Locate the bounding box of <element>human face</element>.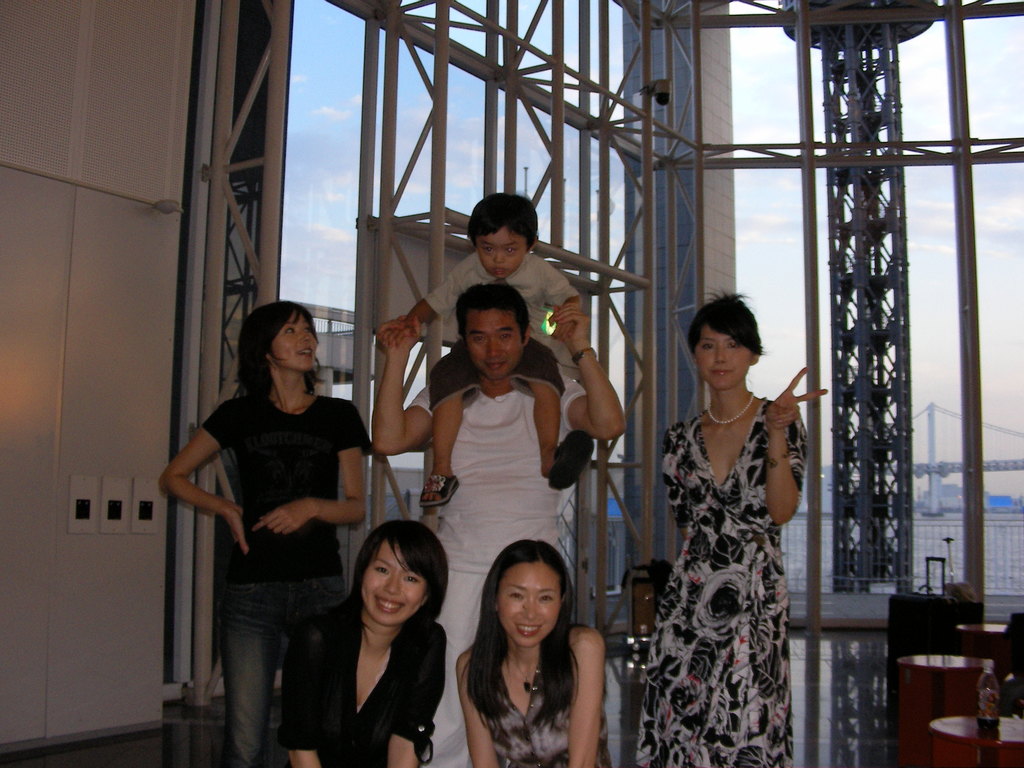
Bounding box: locate(272, 308, 317, 372).
